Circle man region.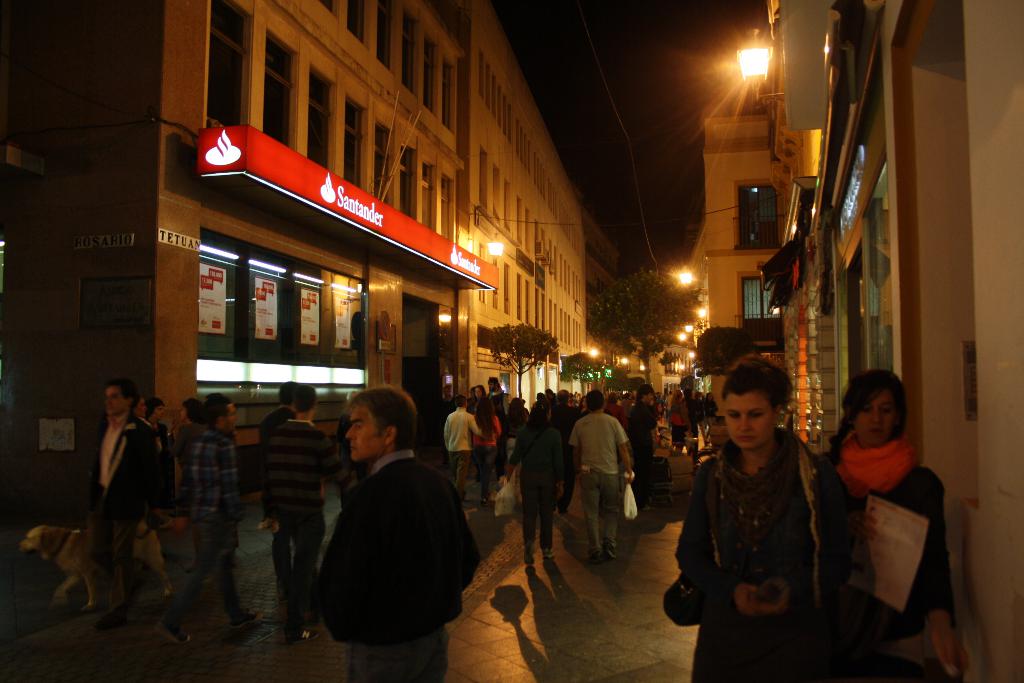
Region: (90, 375, 166, 633).
